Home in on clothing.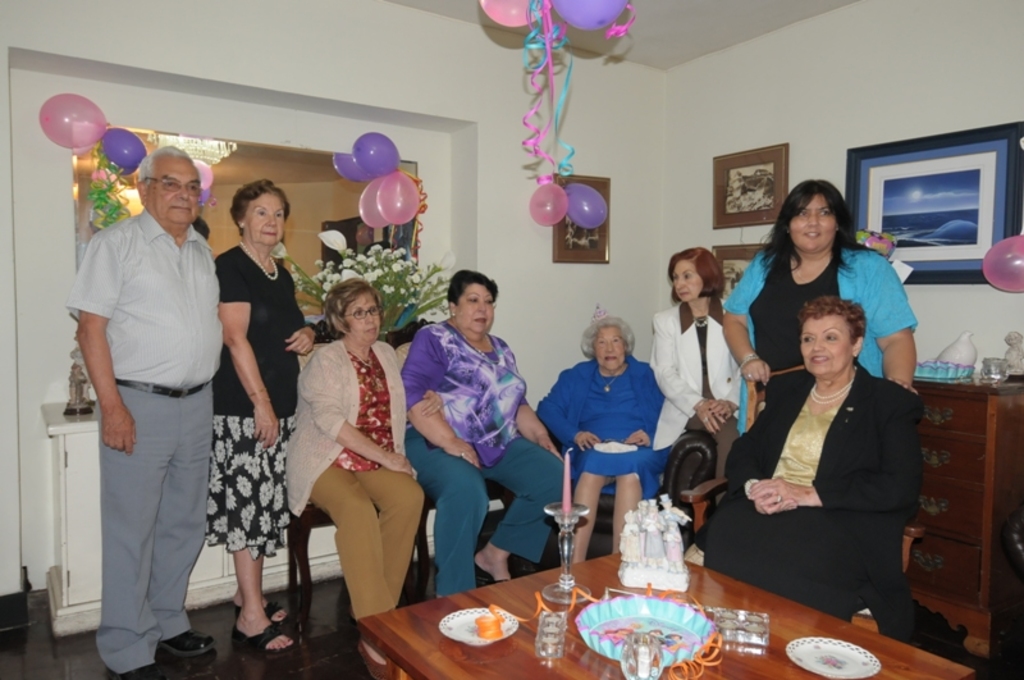
Homed in at select_region(206, 245, 306, 560).
